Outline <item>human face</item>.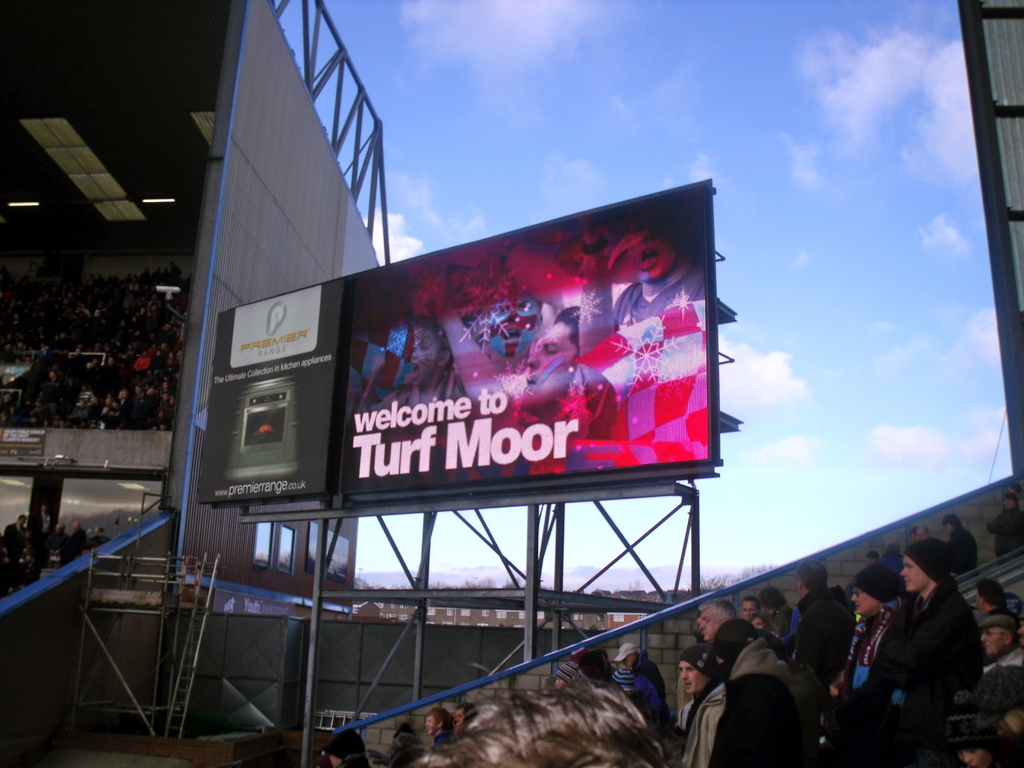
Outline: 980,618,1014,659.
